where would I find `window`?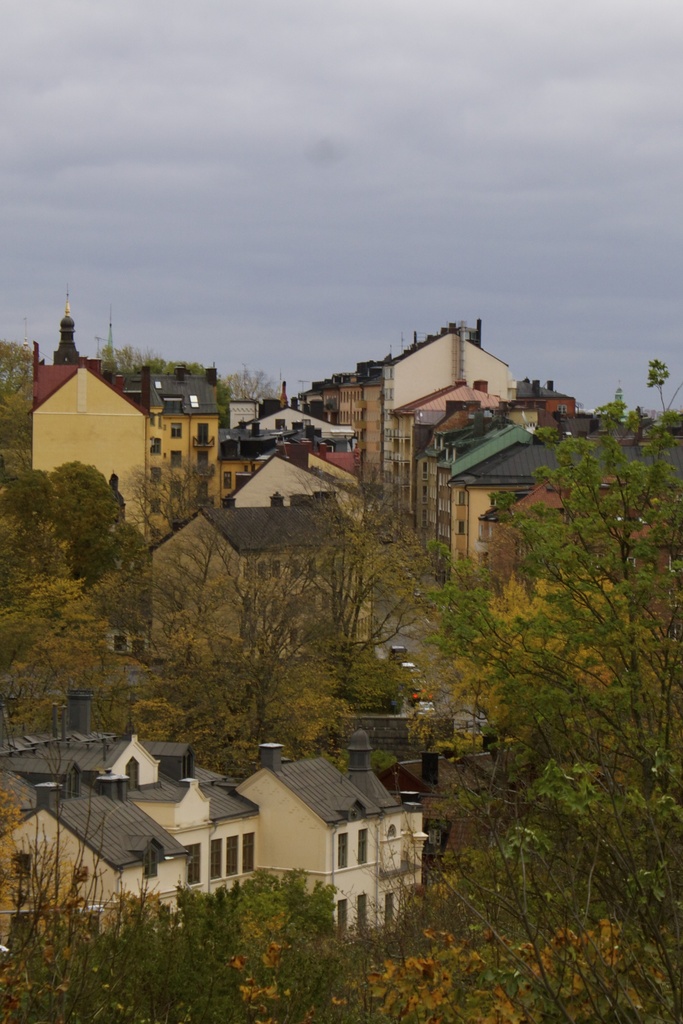
At {"left": 184, "top": 837, "right": 207, "bottom": 888}.
